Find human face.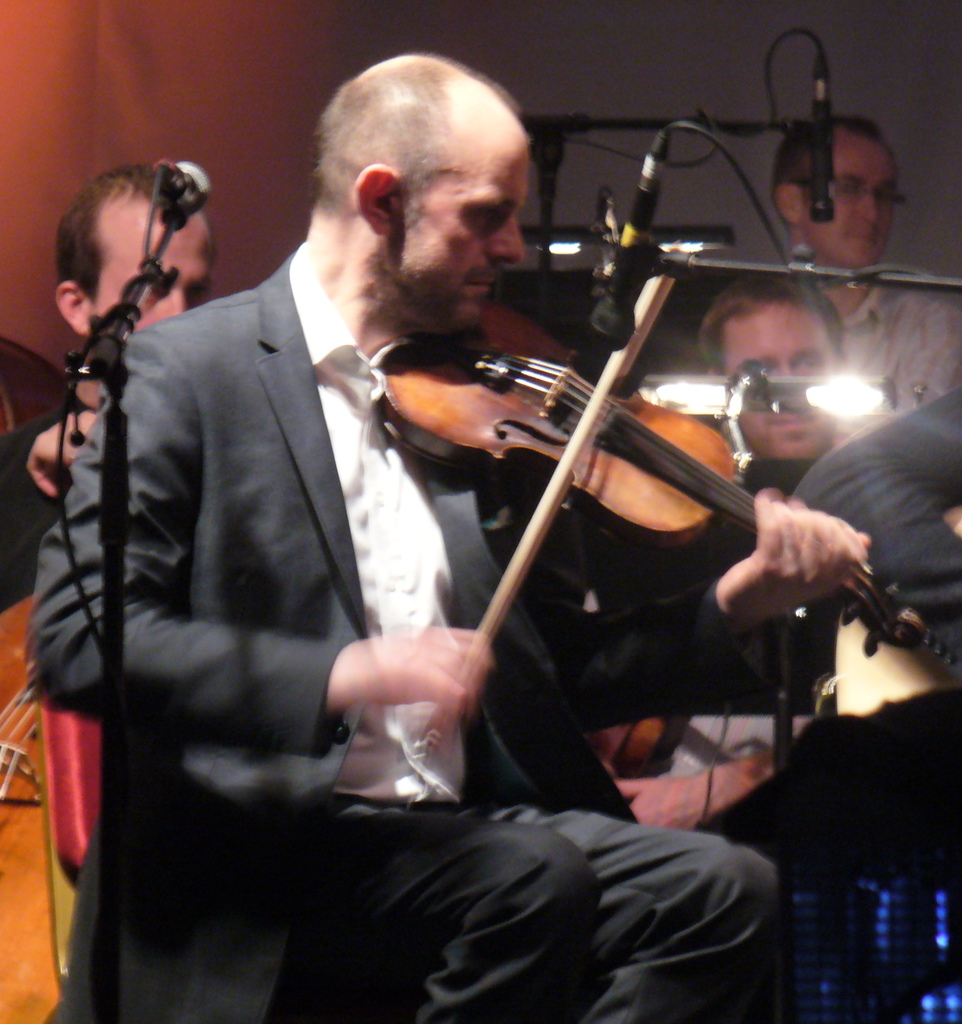
95 190 220 330.
